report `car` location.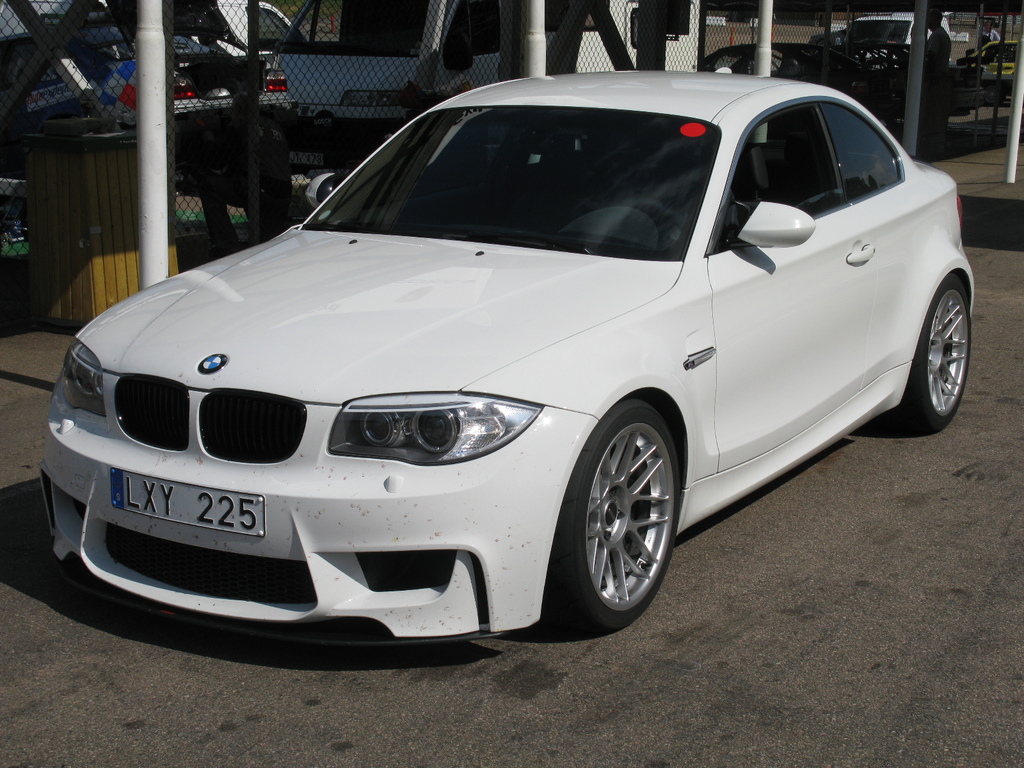
Report: bbox=[694, 41, 898, 111].
